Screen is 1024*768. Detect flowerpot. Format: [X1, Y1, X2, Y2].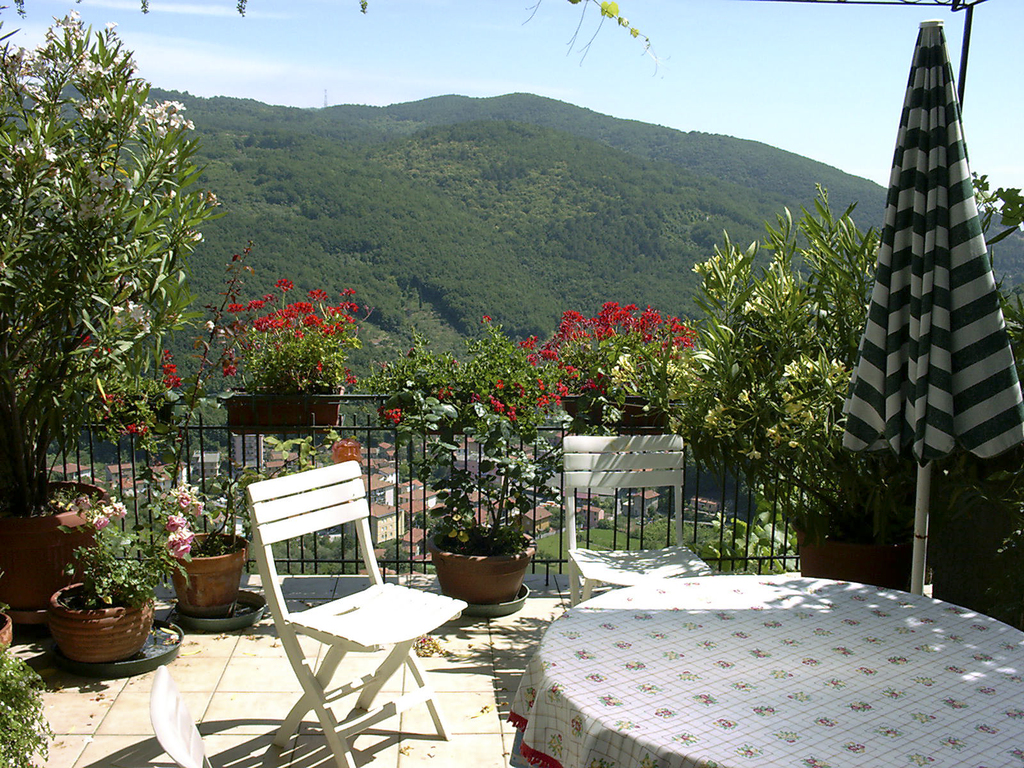
[33, 559, 150, 677].
